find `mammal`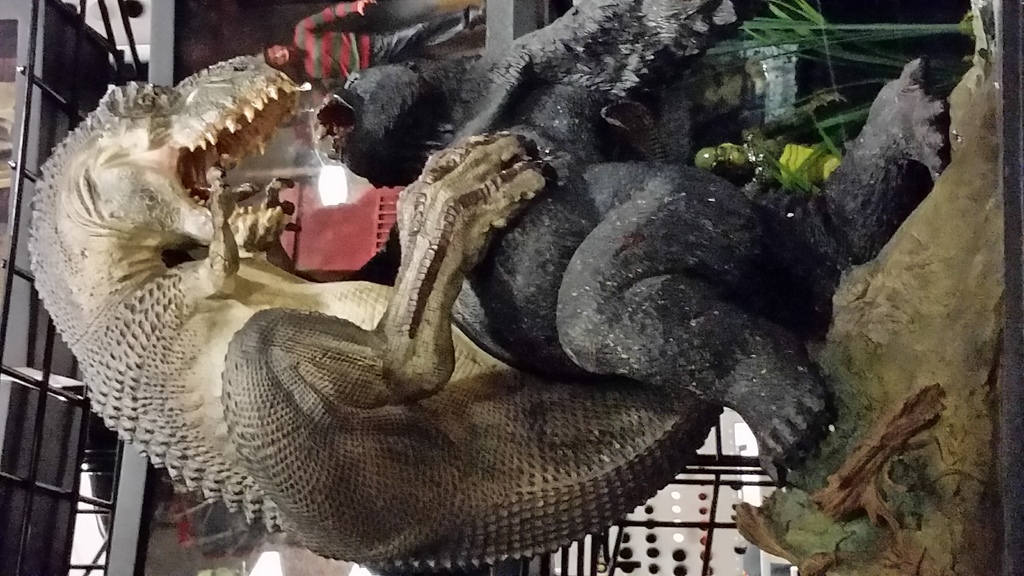
[259, 0, 486, 81]
